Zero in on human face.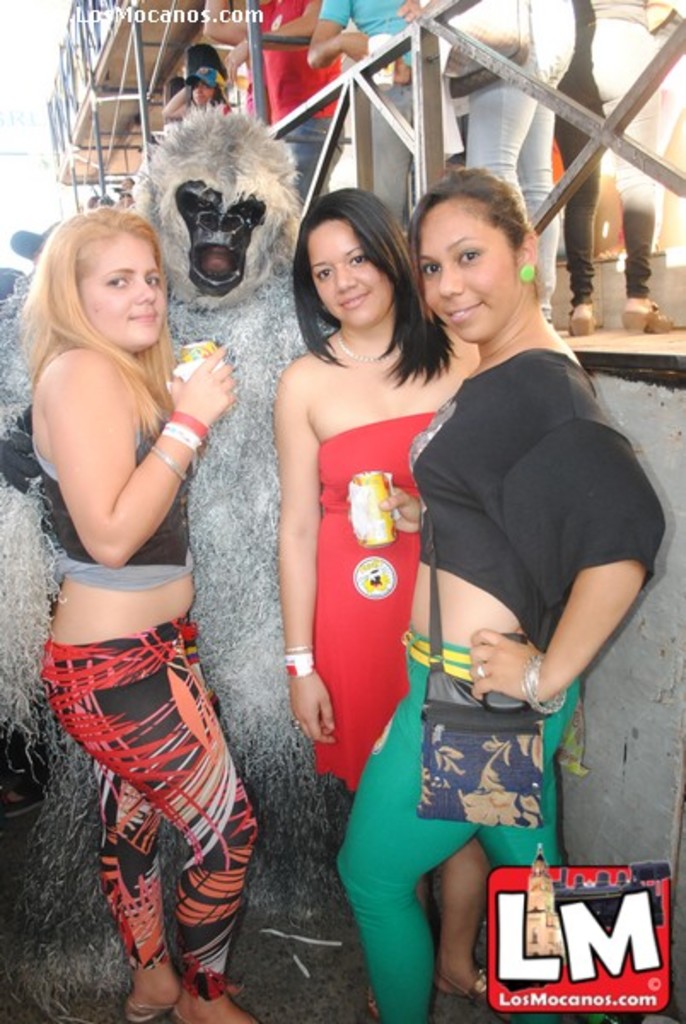
Zeroed in: region(73, 232, 164, 355).
